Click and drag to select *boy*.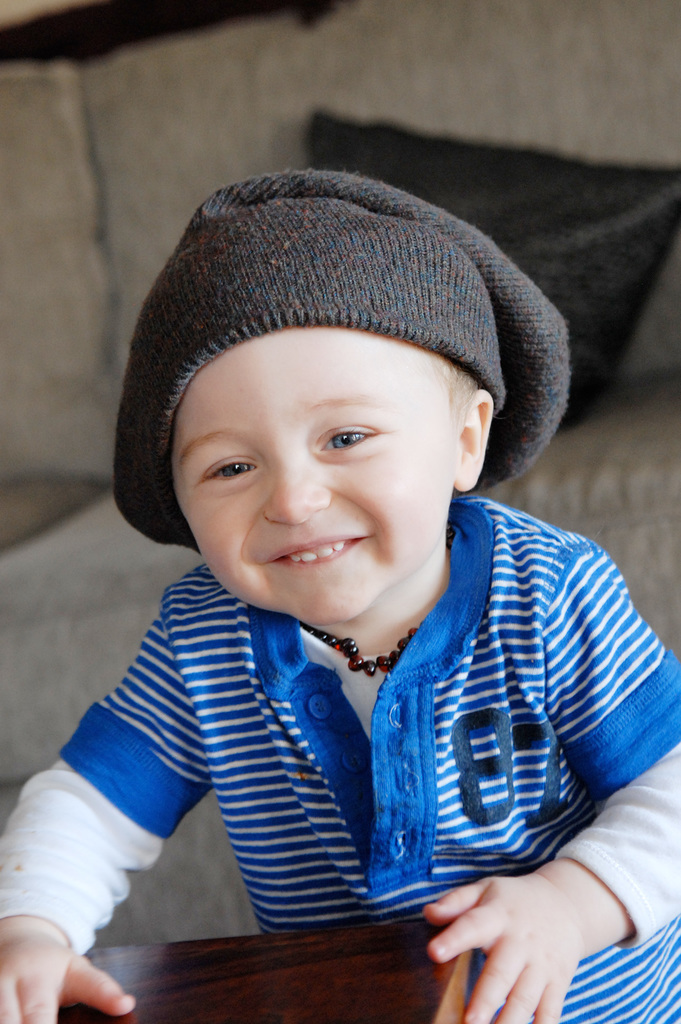
Selection: bbox=(73, 187, 625, 980).
